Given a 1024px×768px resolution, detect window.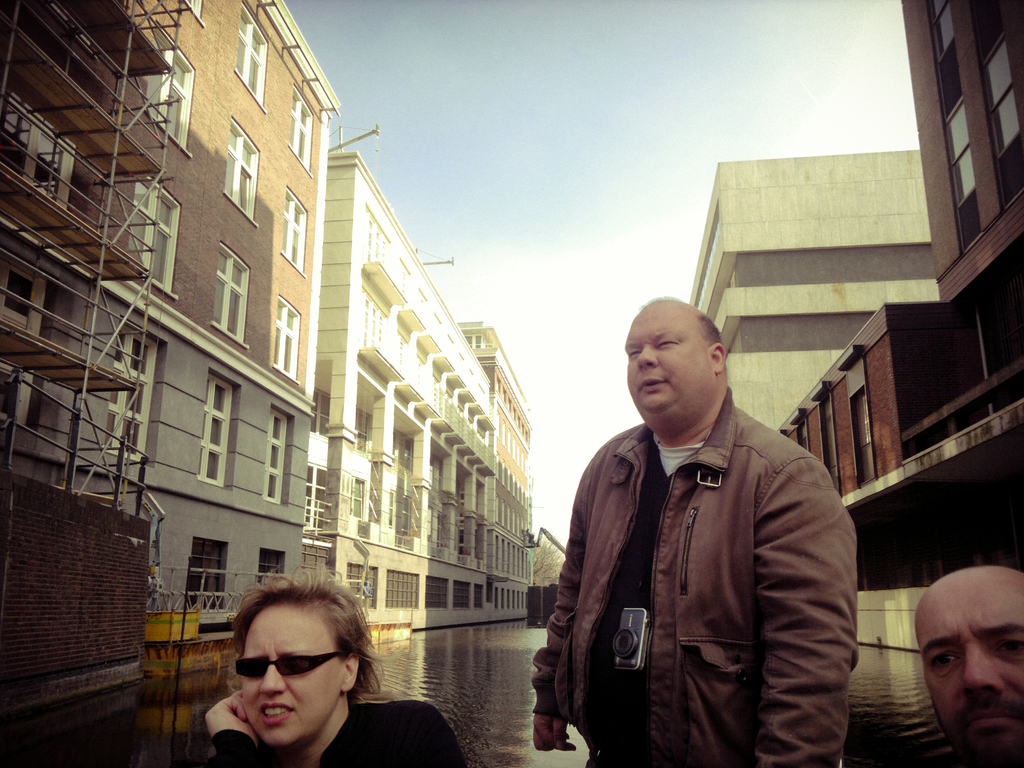
select_region(0, 80, 77, 213).
